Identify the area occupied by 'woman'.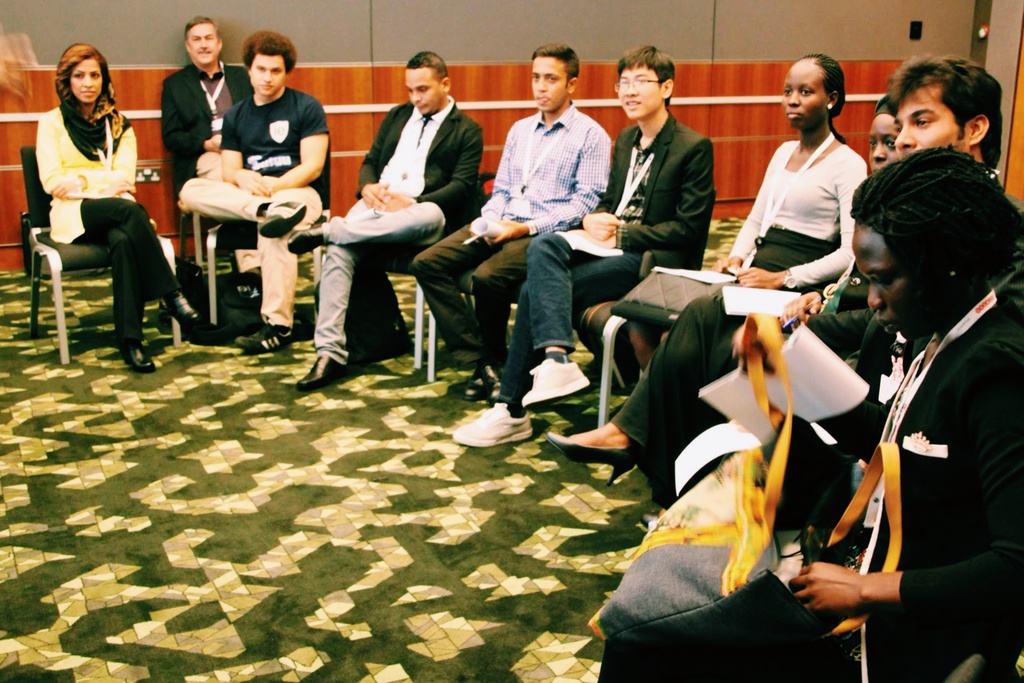
Area: locate(34, 42, 213, 373).
